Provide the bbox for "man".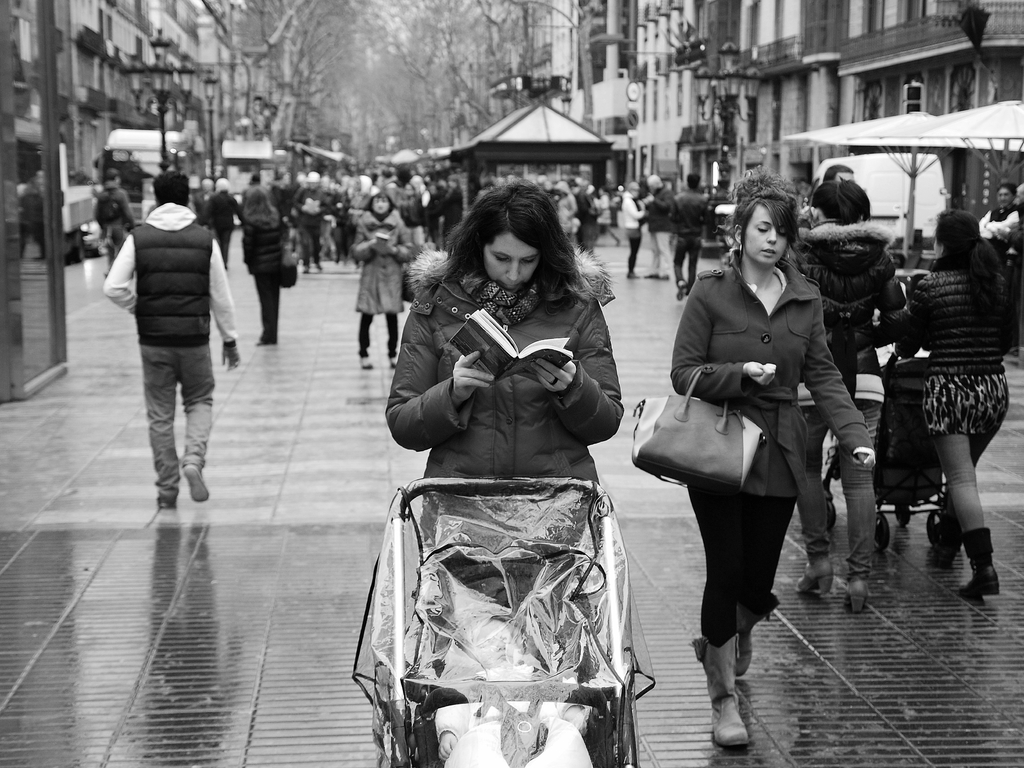
l=102, t=180, r=228, b=521.
